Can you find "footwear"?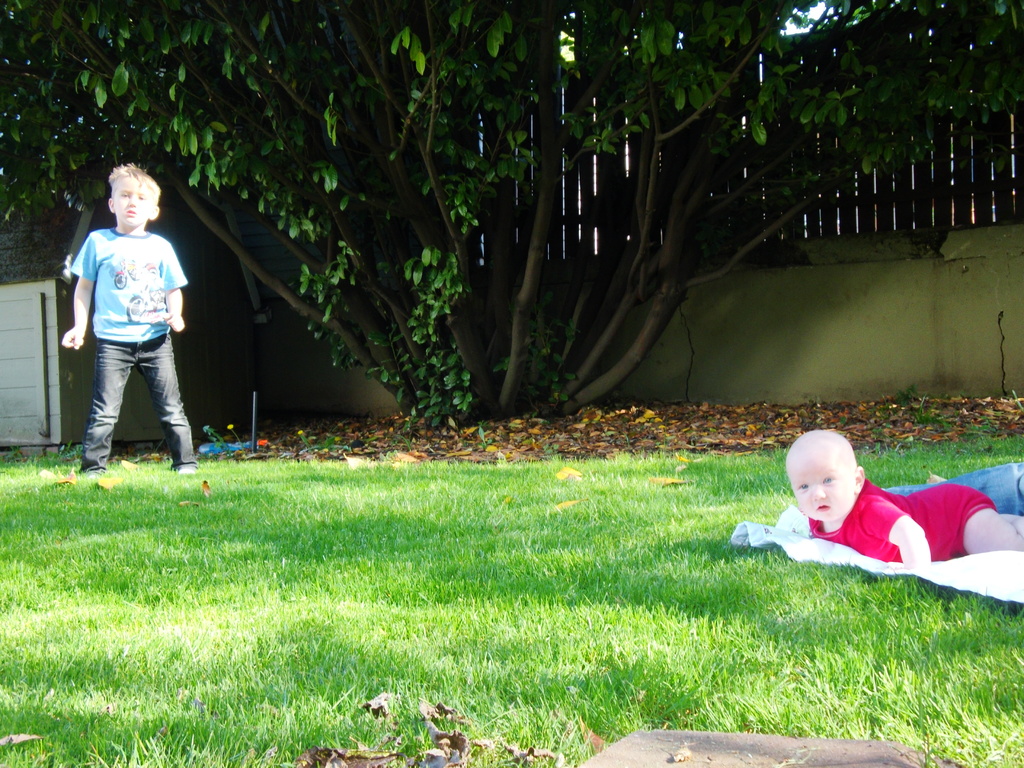
Yes, bounding box: (180, 462, 194, 471).
